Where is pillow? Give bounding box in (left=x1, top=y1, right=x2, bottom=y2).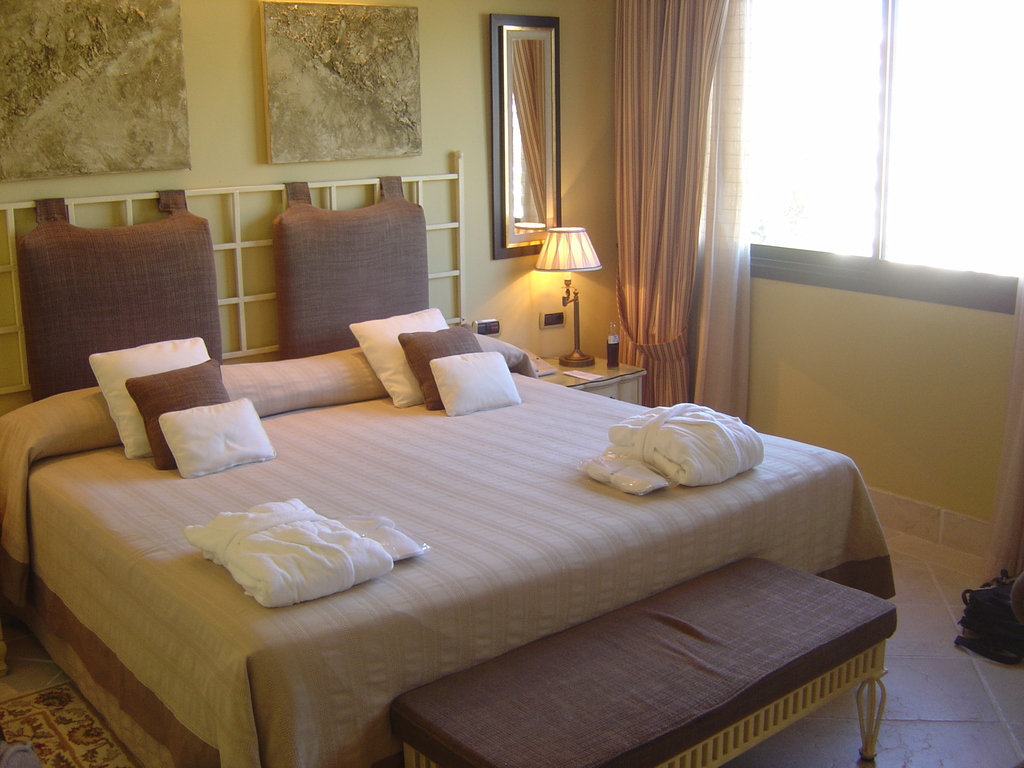
(left=168, top=390, right=271, bottom=481).
